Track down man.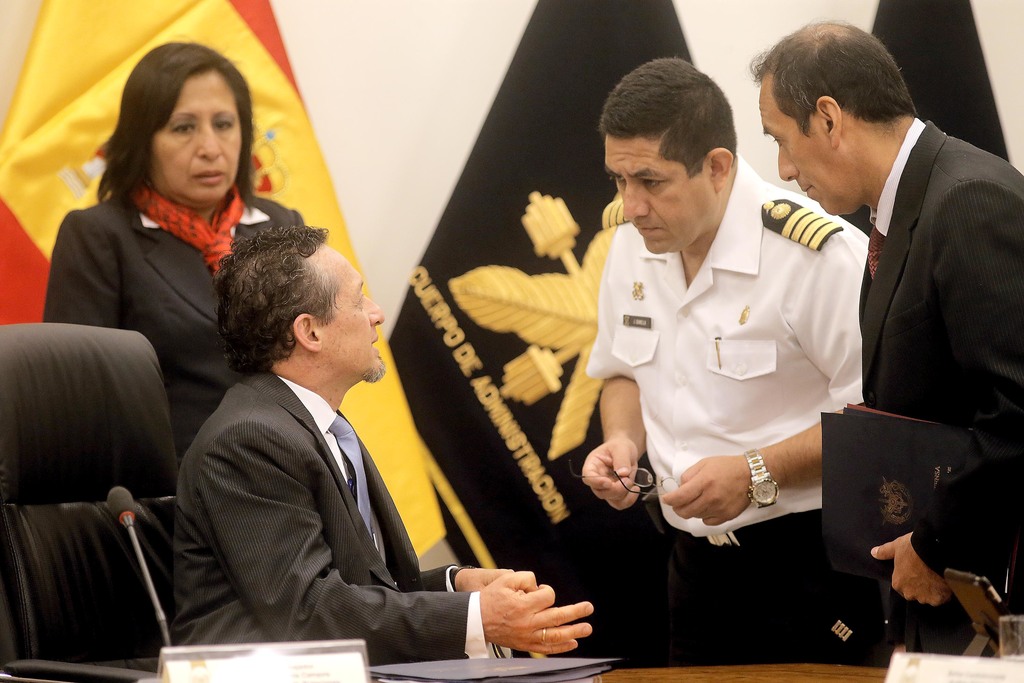
Tracked to BBox(173, 224, 596, 665).
